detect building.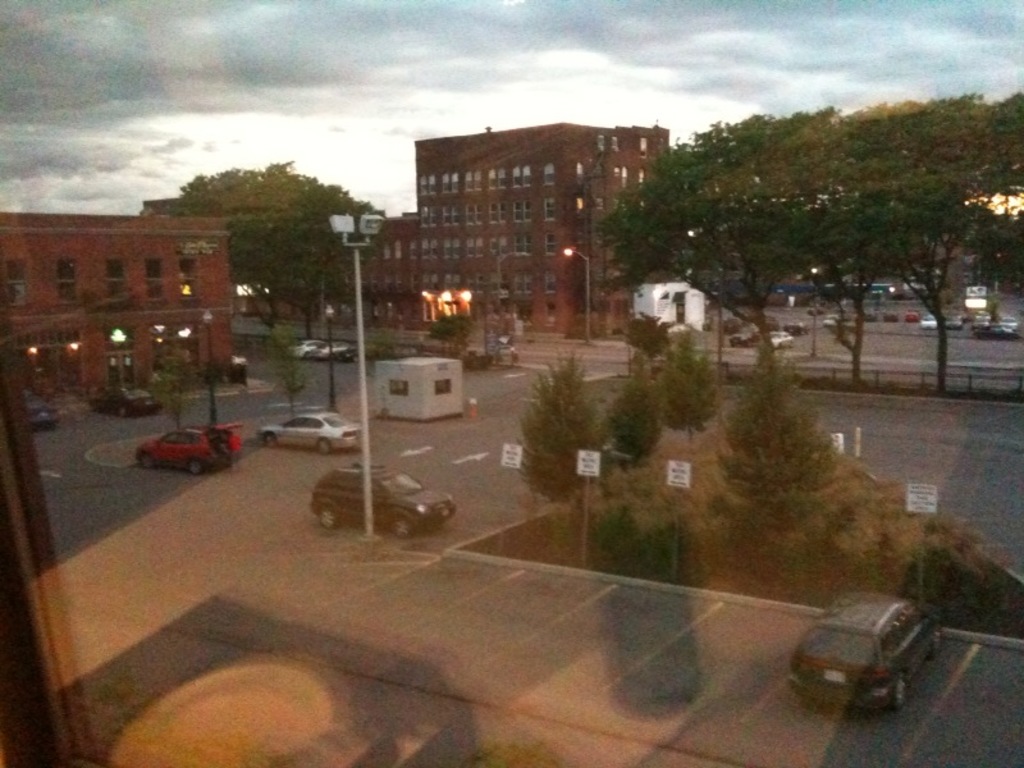
Detected at <bbox>246, 129, 672, 338</bbox>.
